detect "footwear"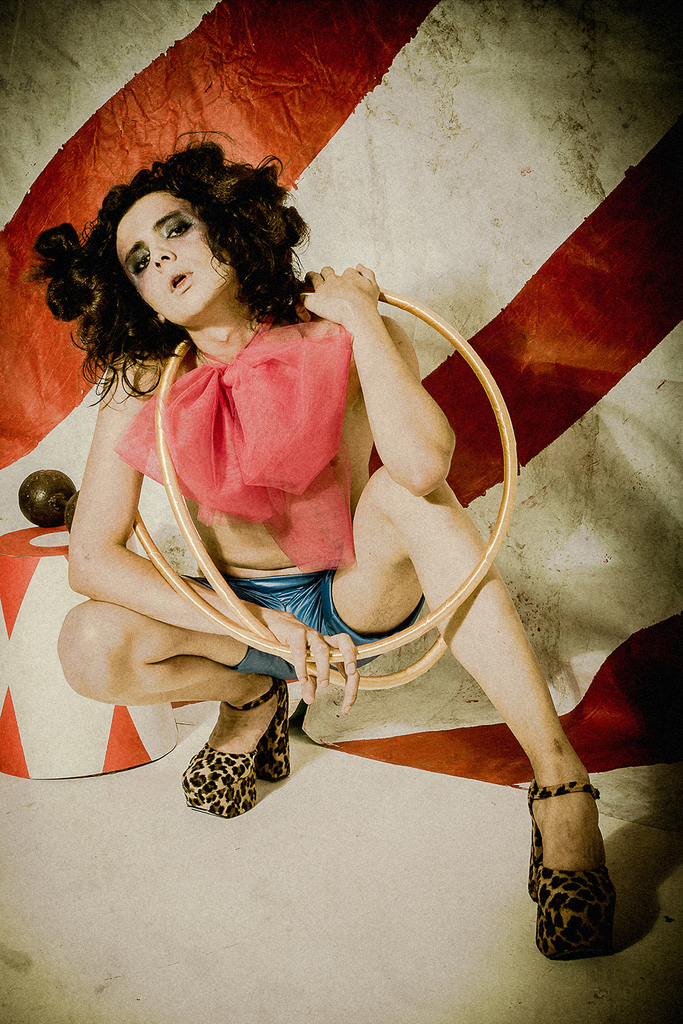
(177, 677, 289, 819)
